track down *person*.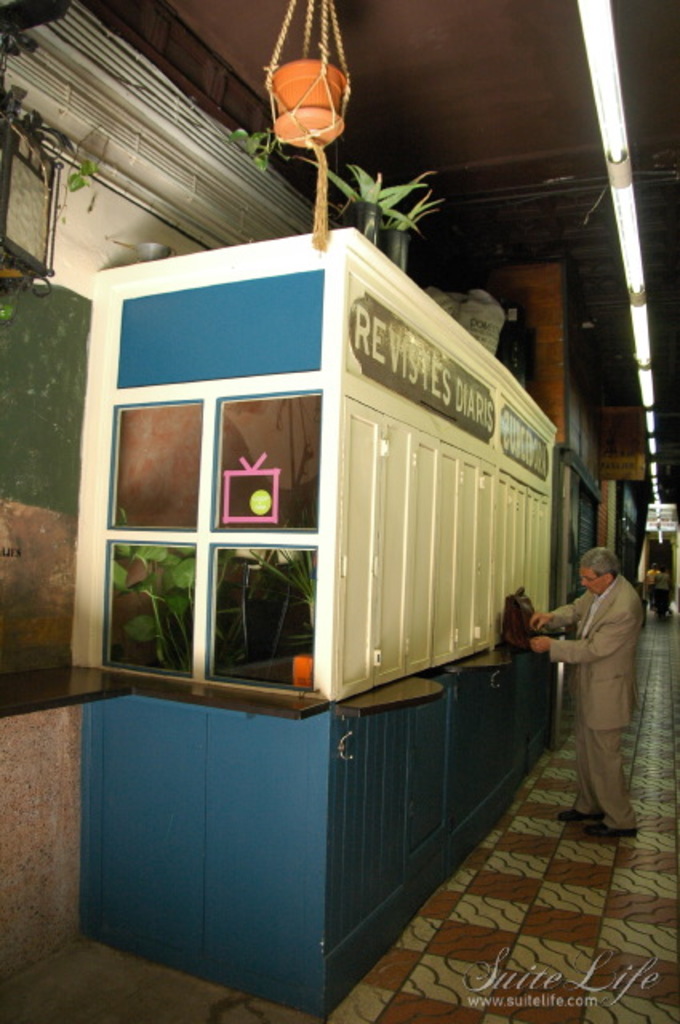
Tracked to region(645, 565, 658, 610).
